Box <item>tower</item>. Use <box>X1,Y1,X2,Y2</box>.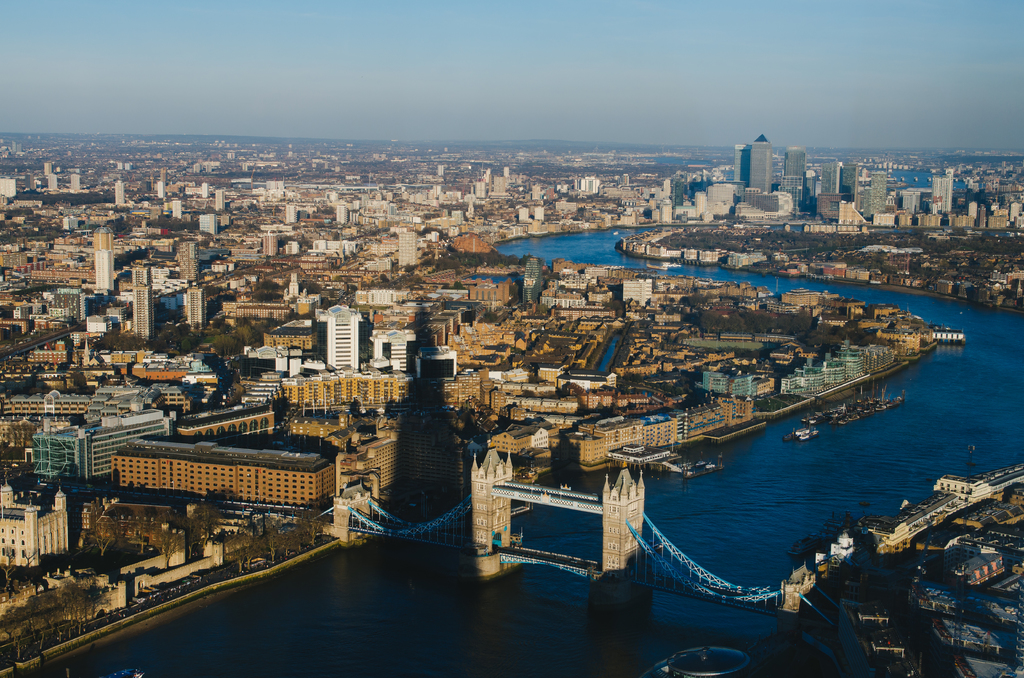
<box>821,161,839,192</box>.
